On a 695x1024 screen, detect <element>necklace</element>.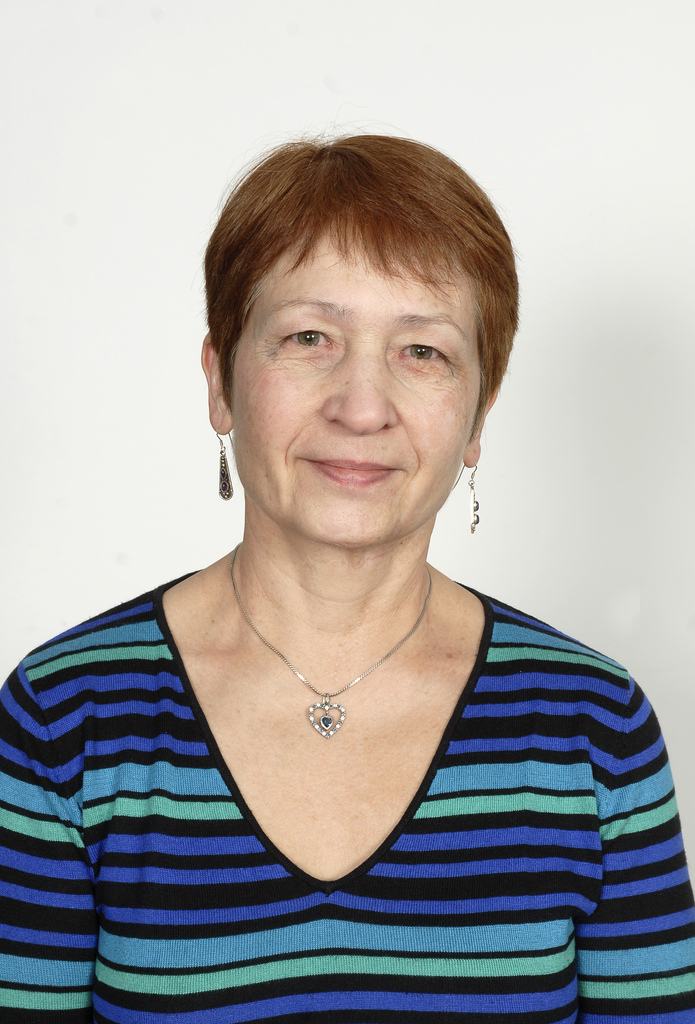
select_region(226, 544, 434, 737).
